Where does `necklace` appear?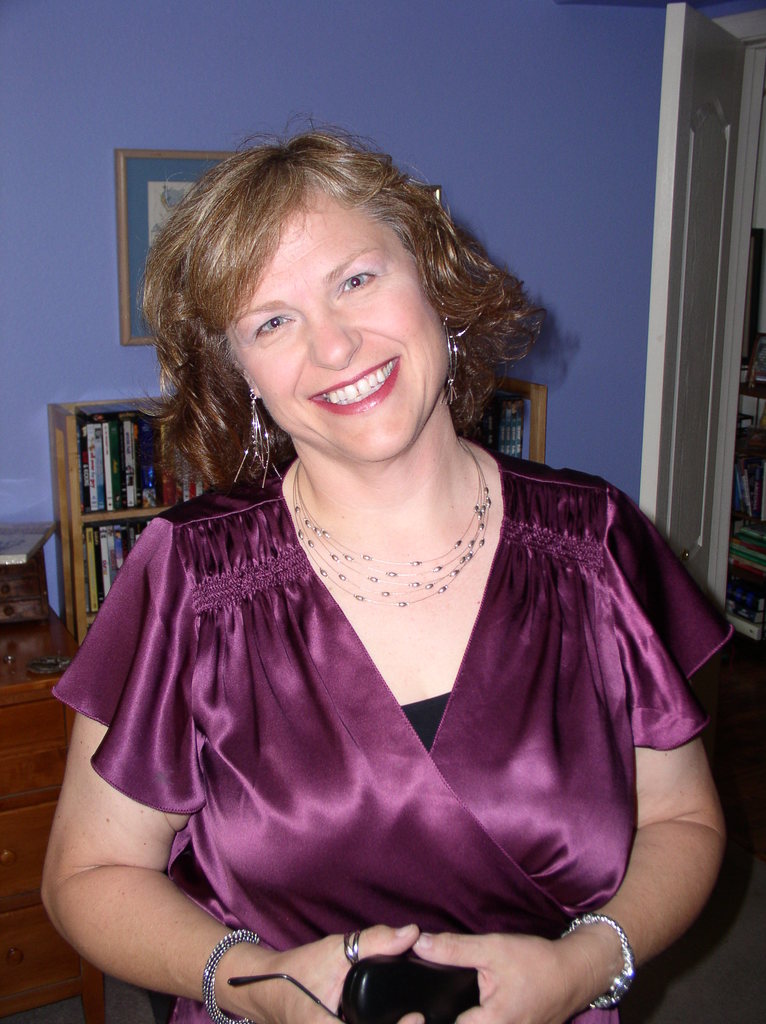
Appears at [x1=297, y1=442, x2=492, y2=618].
